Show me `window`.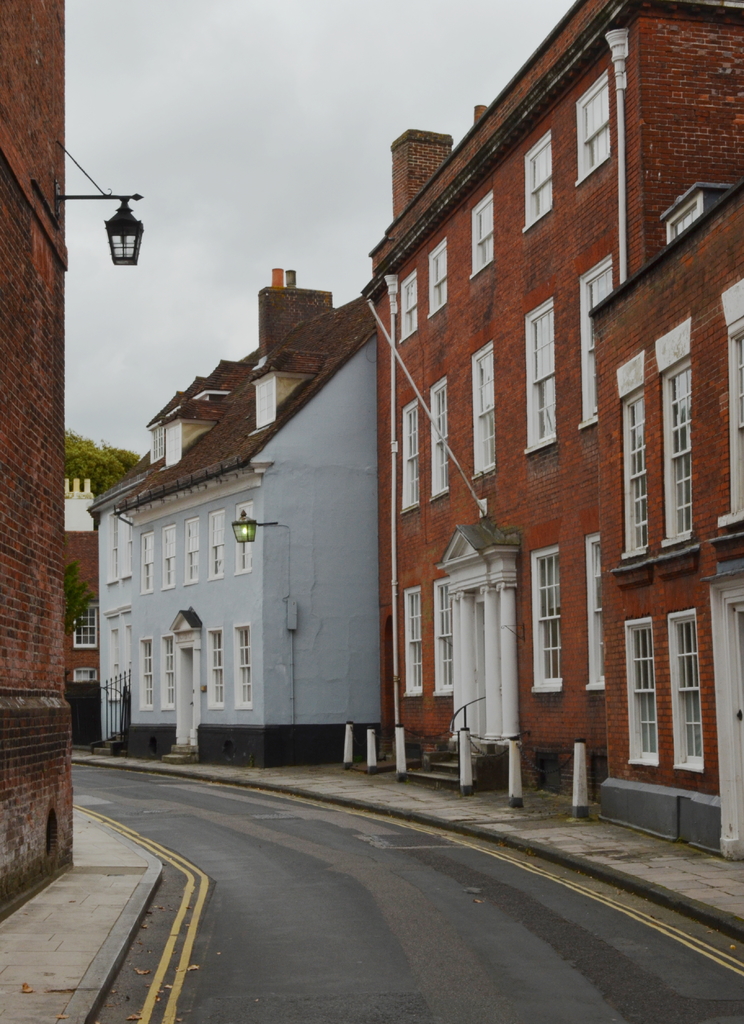
`window` is here: (577,67,608,182).
